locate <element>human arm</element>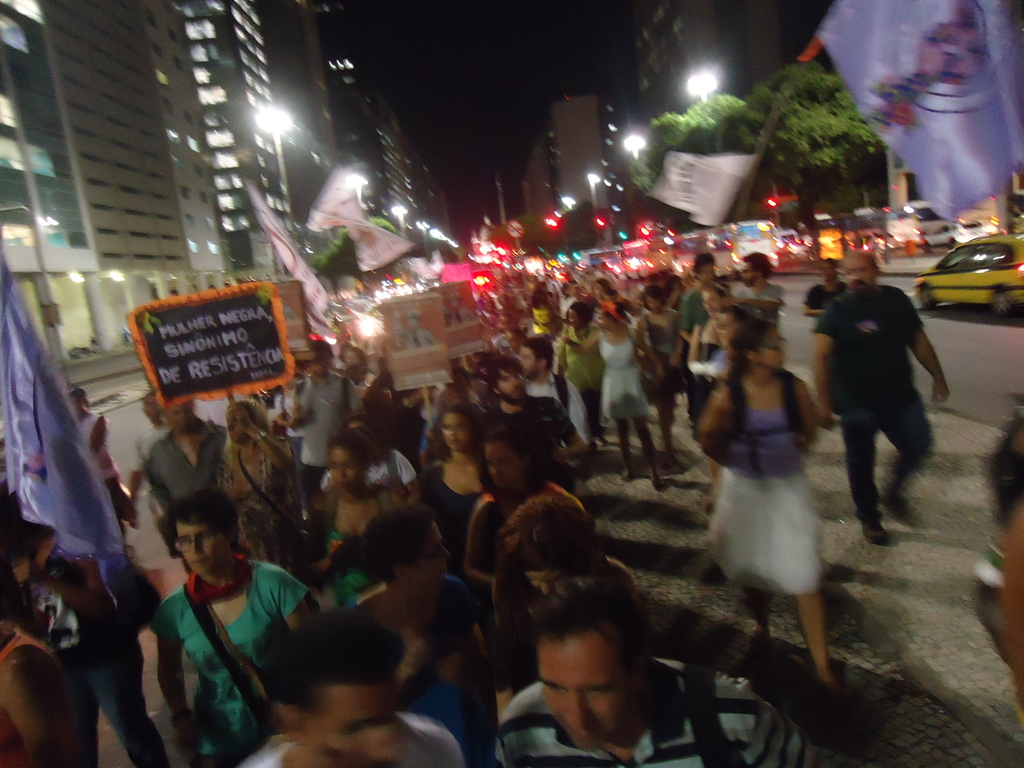
select_region(36, 547, 112, 616)
